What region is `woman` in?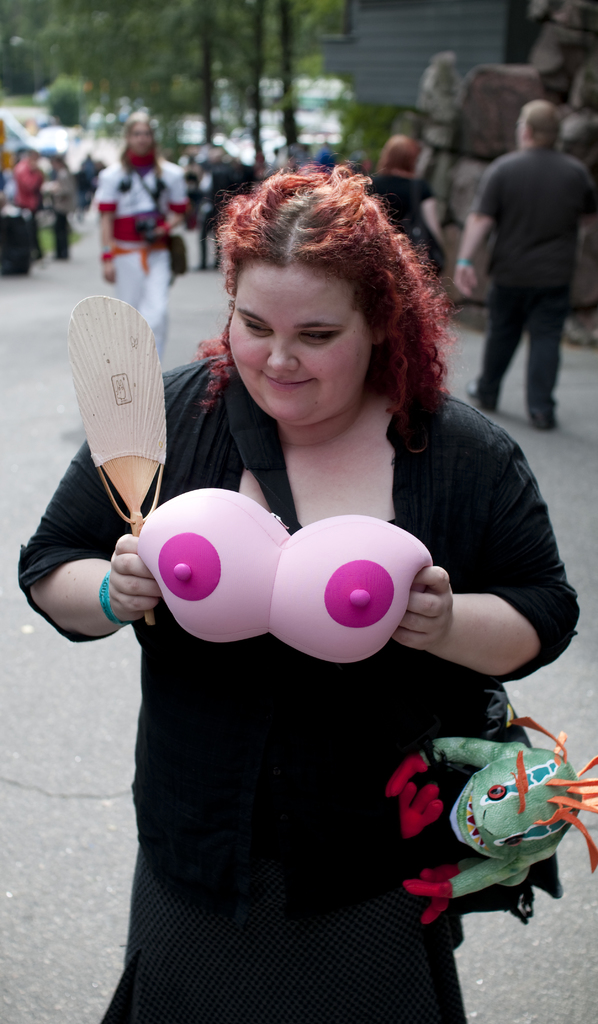
pyautogui.locateOnScreen(97, 118, 188, 354).
